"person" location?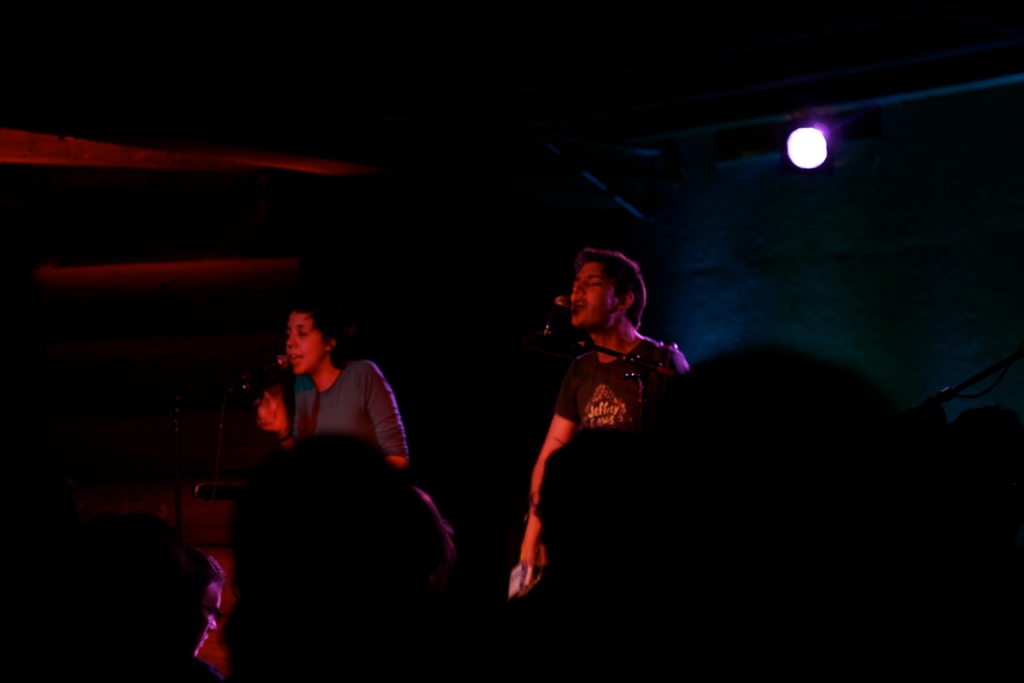
bbox=[244, 300, 412, 502]
